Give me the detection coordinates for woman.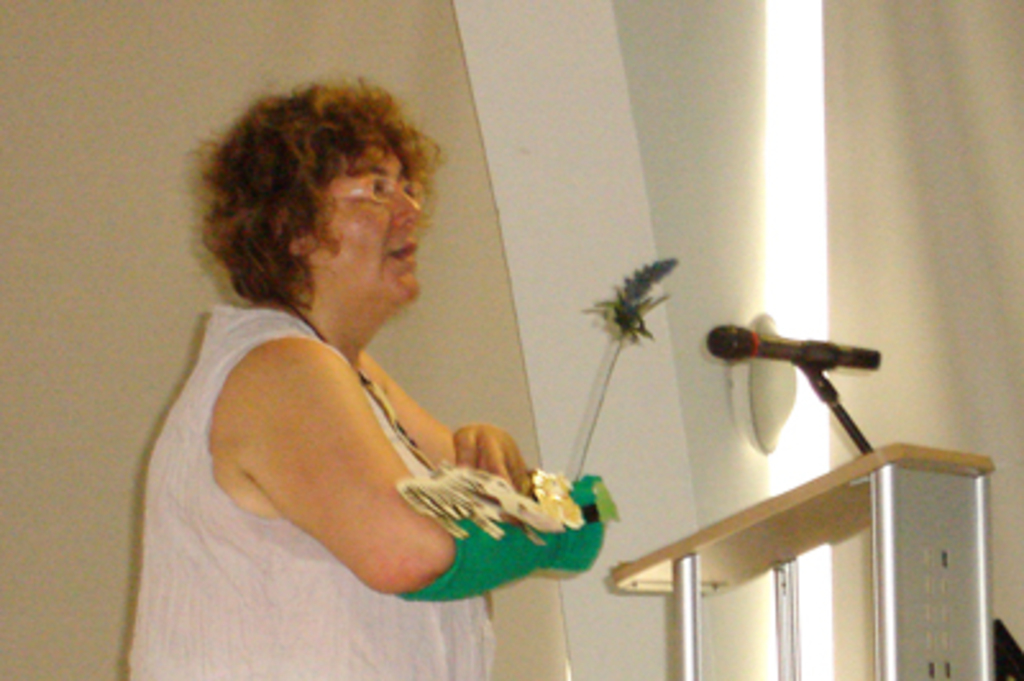
[x1=125, y1=77, x2=620, y2=678].
